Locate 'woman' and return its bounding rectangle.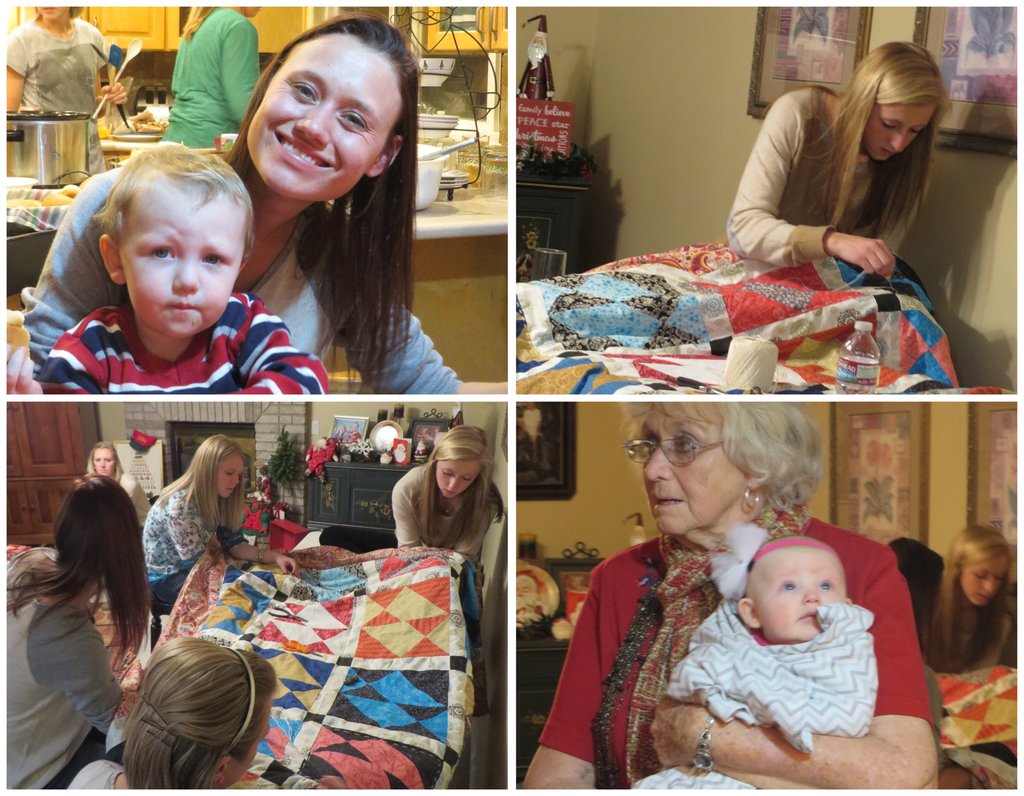
x1=528 y1=394 x2=940 y2=795.
